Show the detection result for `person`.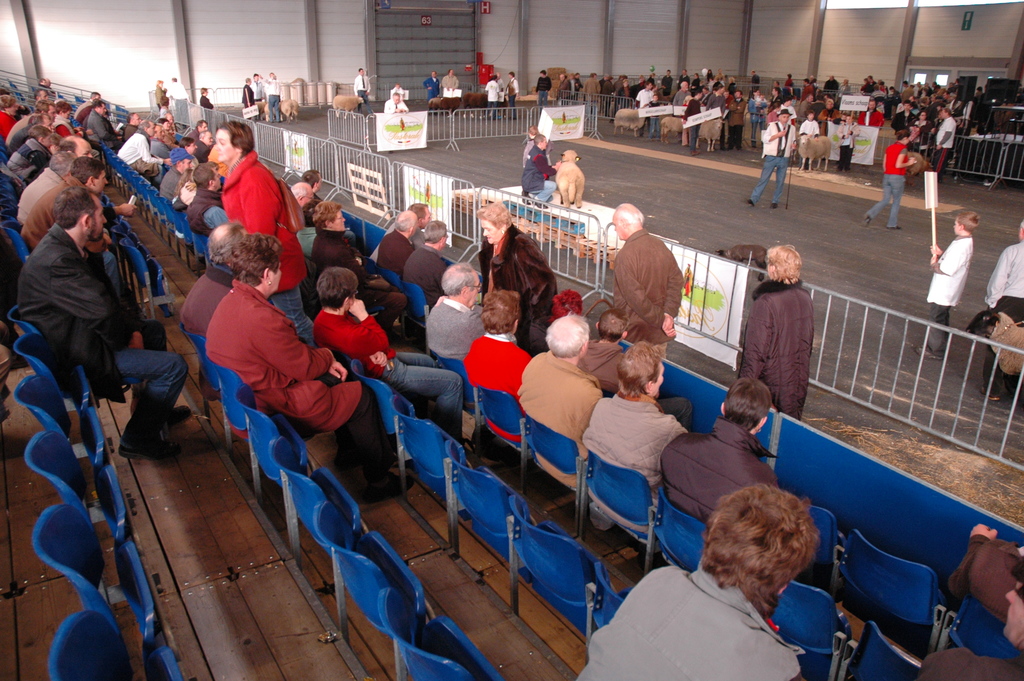
select_region(483, 75, 503, 115).
